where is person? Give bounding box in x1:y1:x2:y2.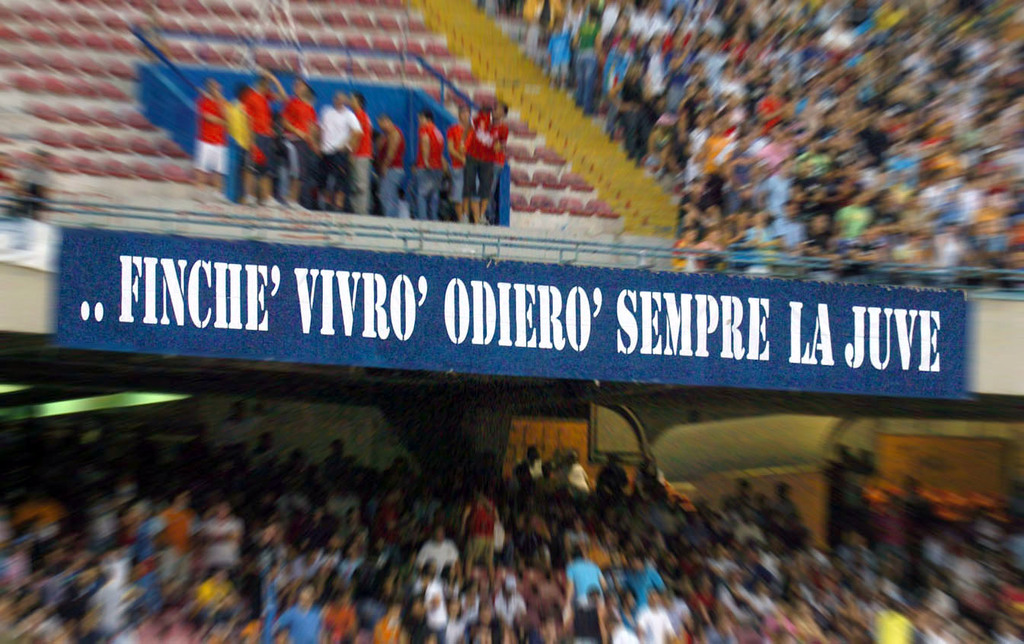
212:78:251:199.
